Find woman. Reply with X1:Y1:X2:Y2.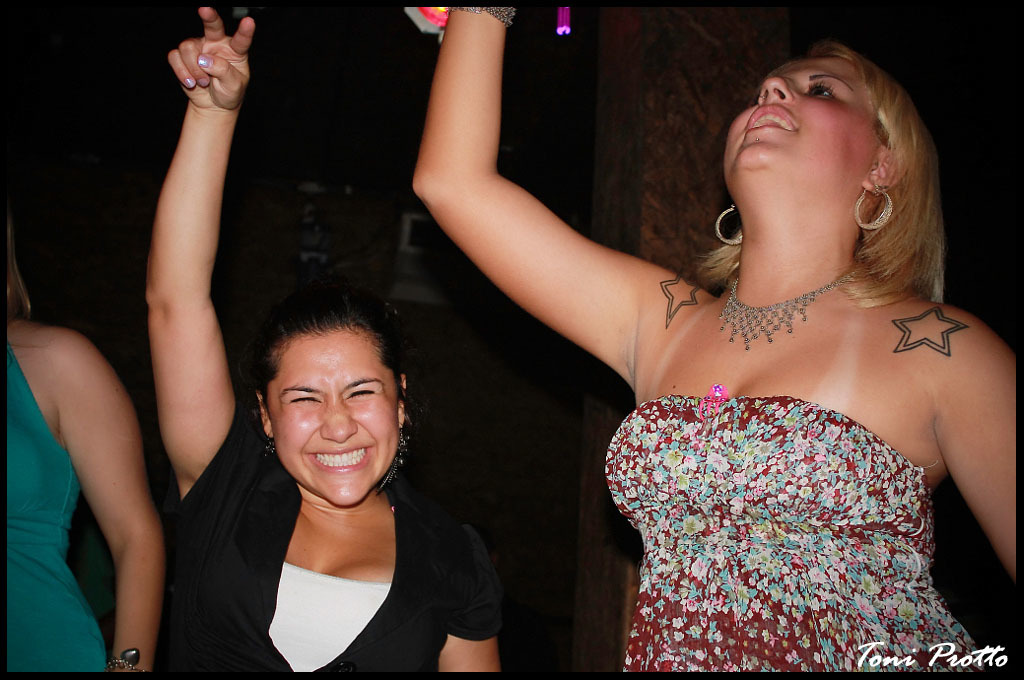
108:48:516:669.
